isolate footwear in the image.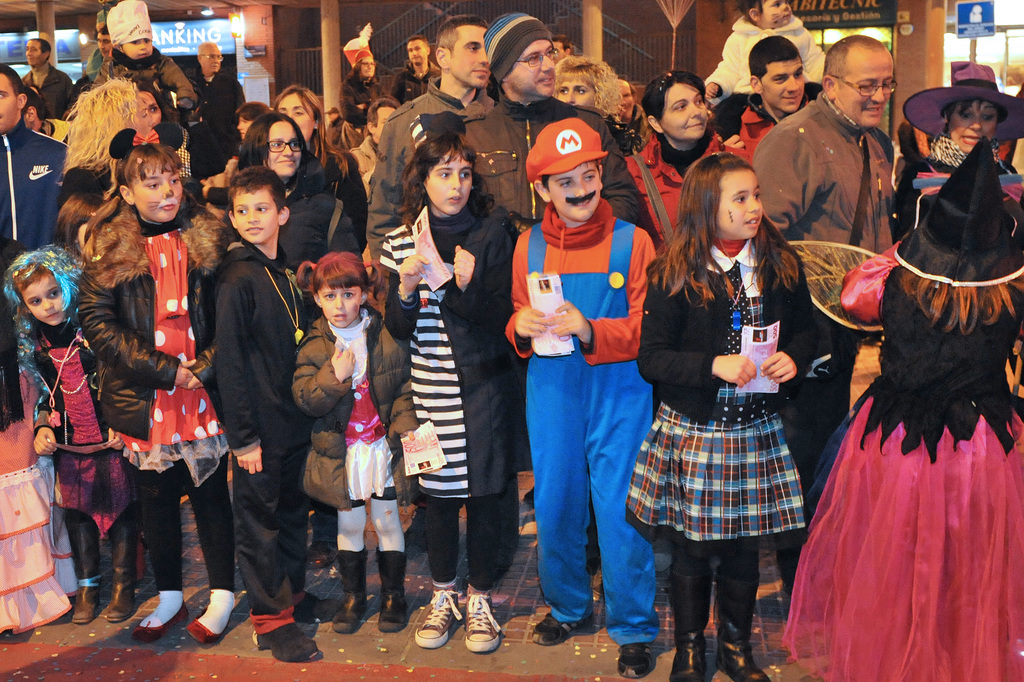
Isolated region: {"x1": 133, "y1": 599, "x2": 192, "y2": 645}.
